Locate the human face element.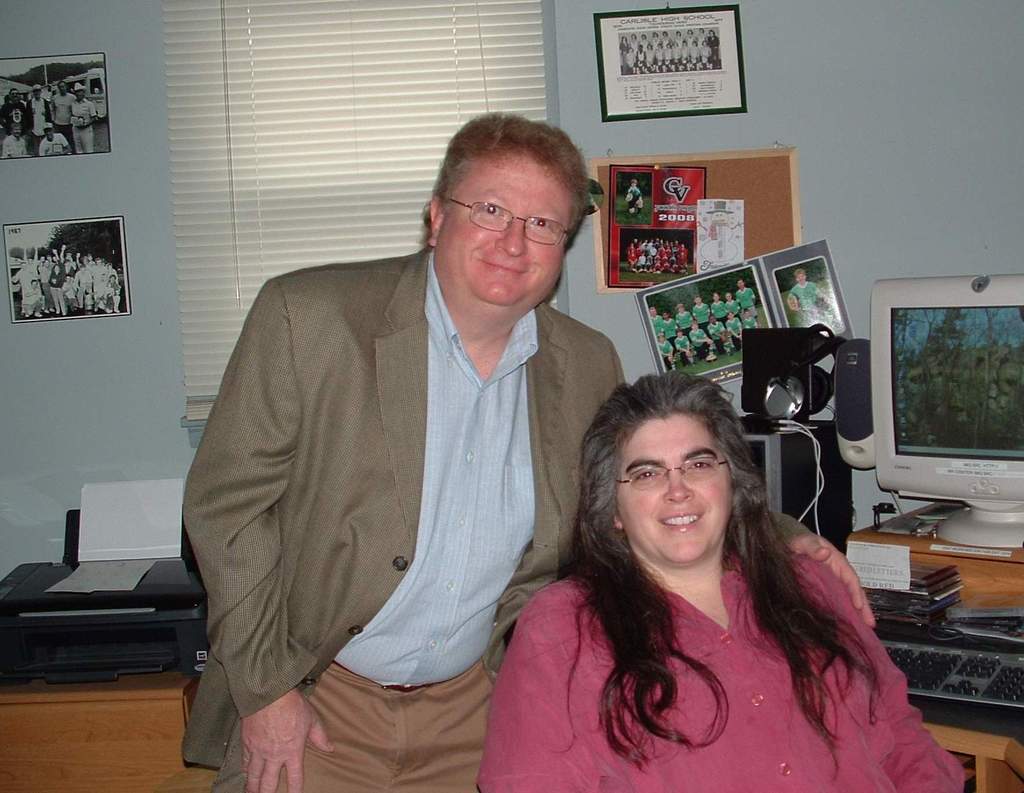
Element bbox: [x1=442, y1=154, x2=579, y2=307].
